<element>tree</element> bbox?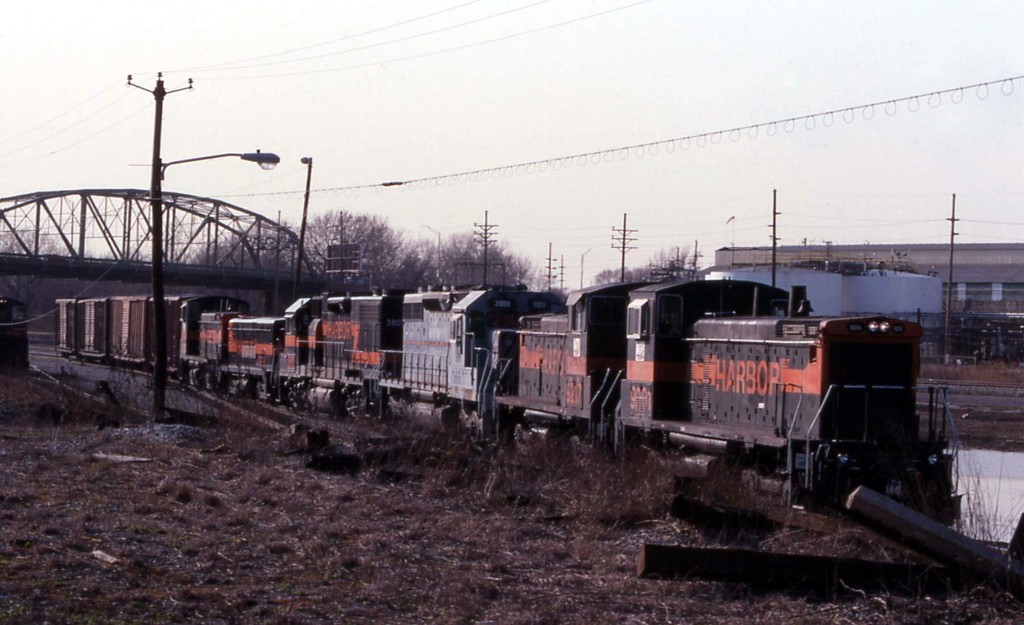
x1=593 y1=240 x2=707 y2=286
